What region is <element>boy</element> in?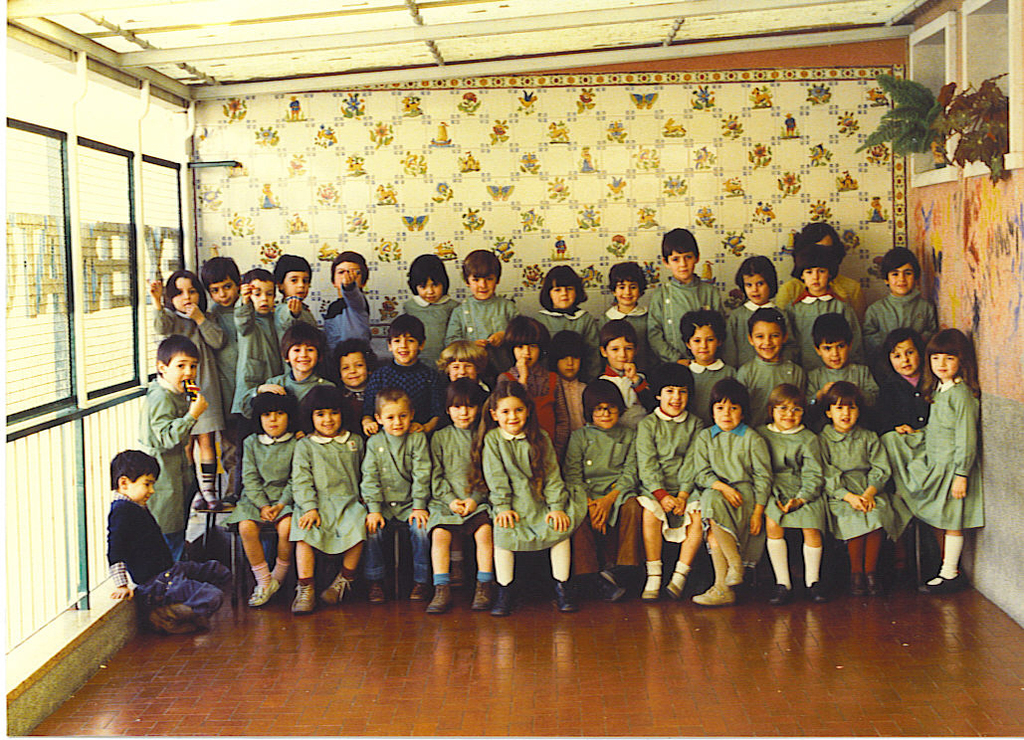
<bbox>357, 383, 432, 611</bbox>.
